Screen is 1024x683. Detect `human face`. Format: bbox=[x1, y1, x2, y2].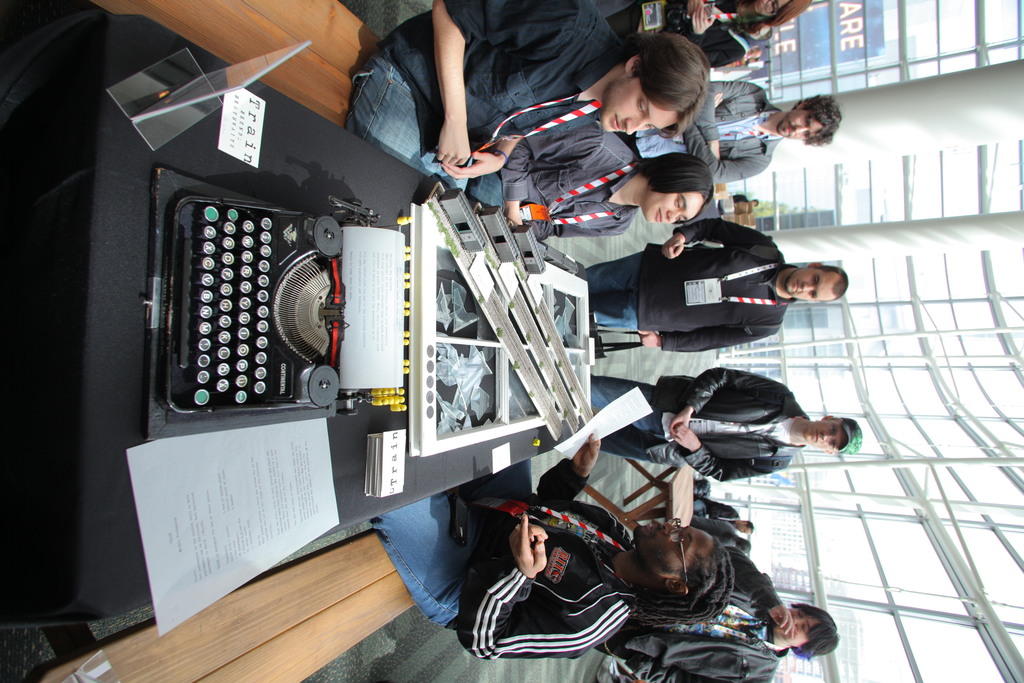
bbox=[637, 522, 707, 572].
